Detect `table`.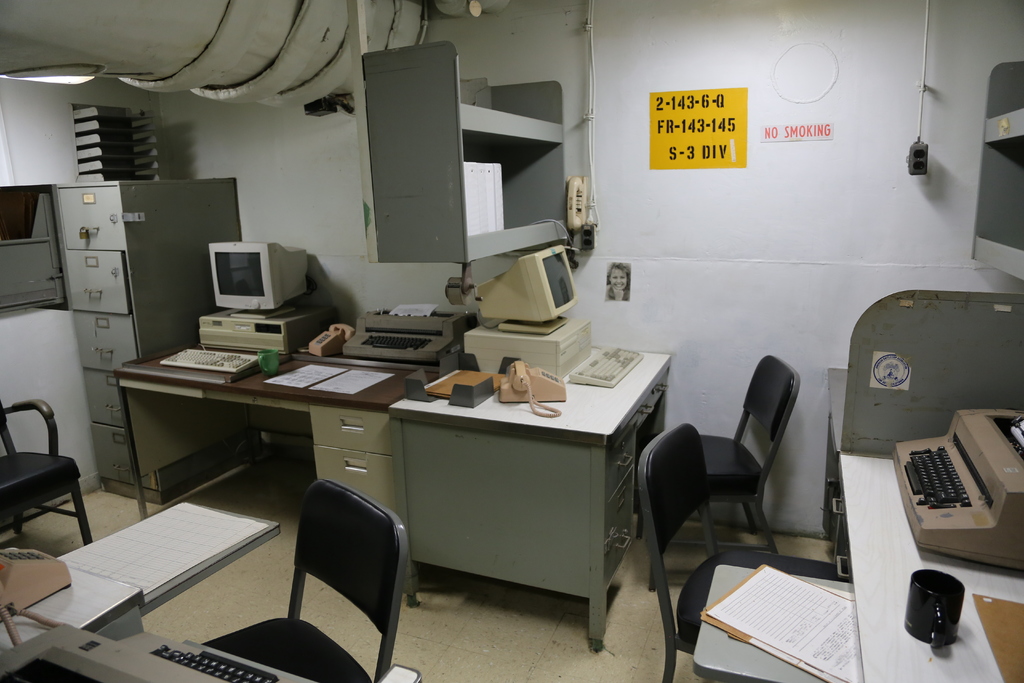
Detected at detection(355, 335, 656, 657).
